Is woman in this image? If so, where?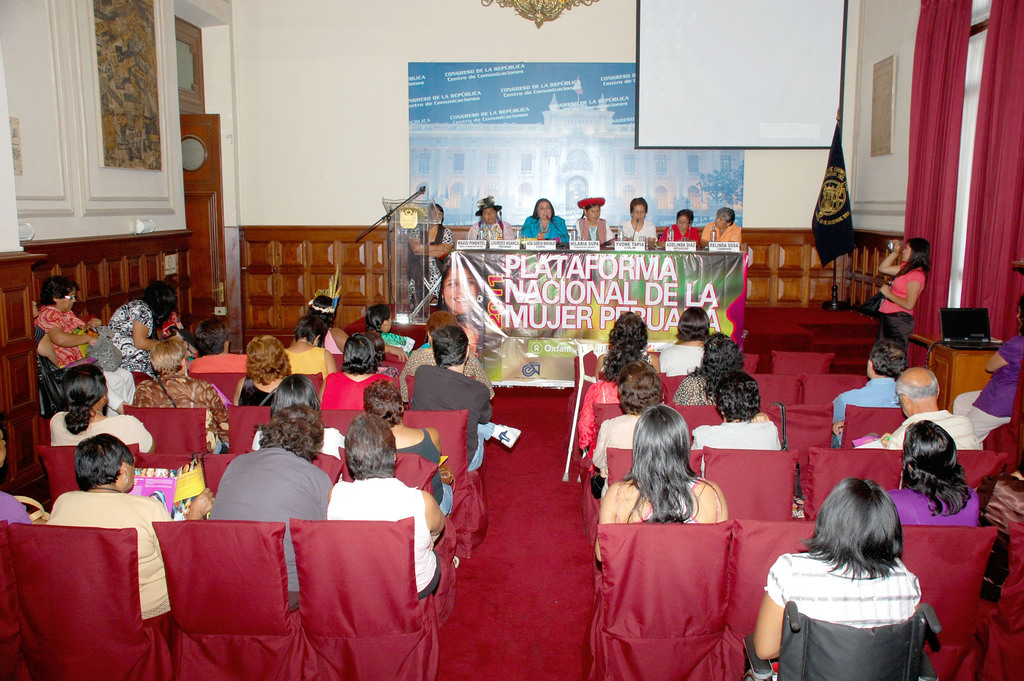
Yes, at BBox(760, 476, 948, 677).
